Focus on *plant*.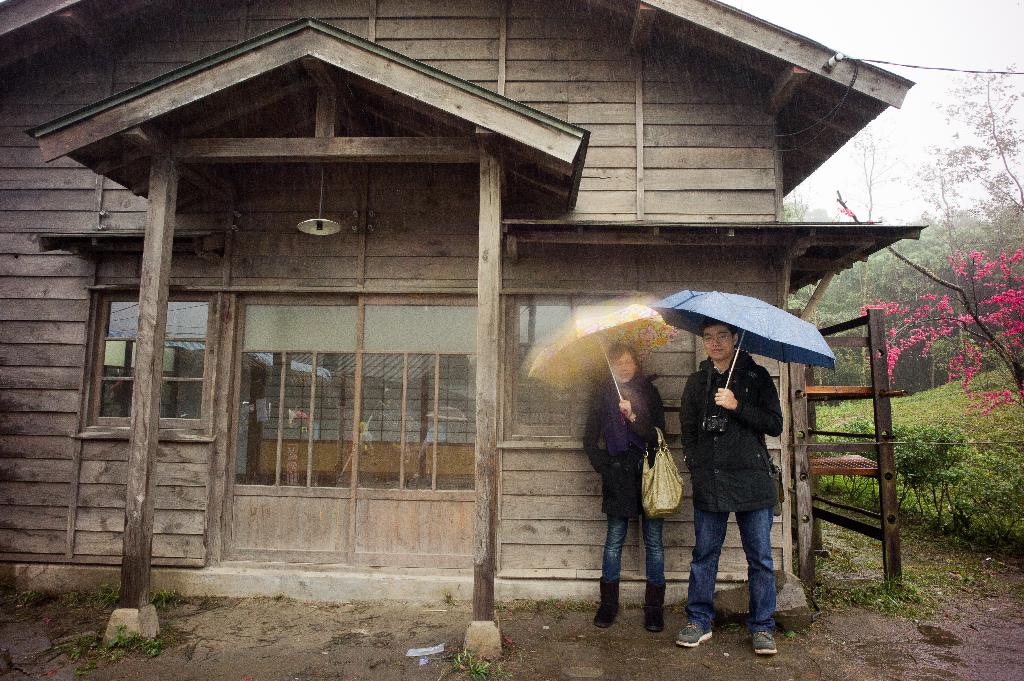
Focused at {"x1": 0, "y1": 626, "x2": 106, "y2": 680}.
